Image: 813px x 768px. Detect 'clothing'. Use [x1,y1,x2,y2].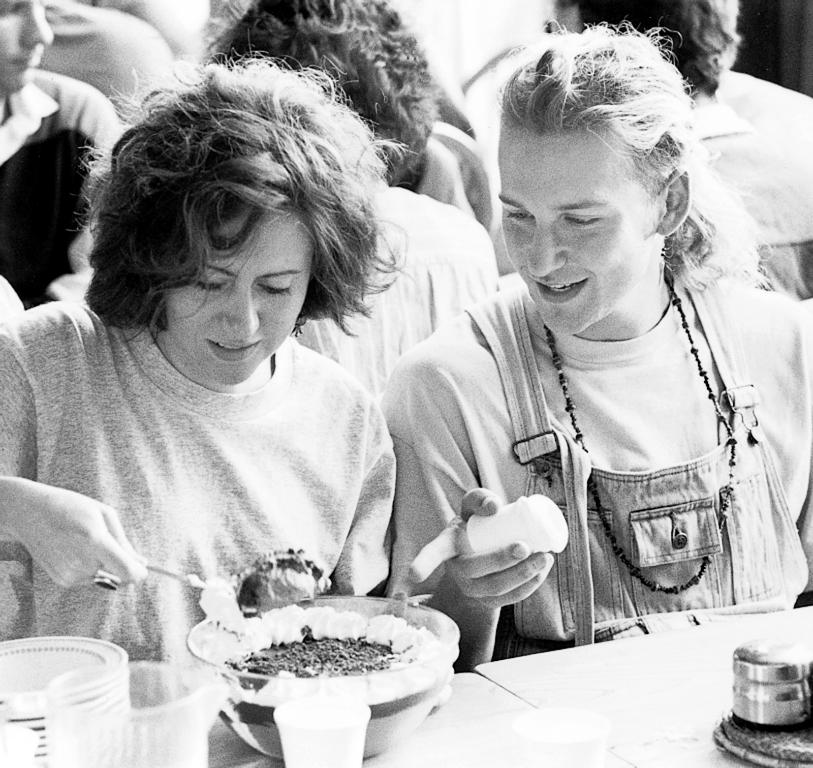
[43,0,168,127].
